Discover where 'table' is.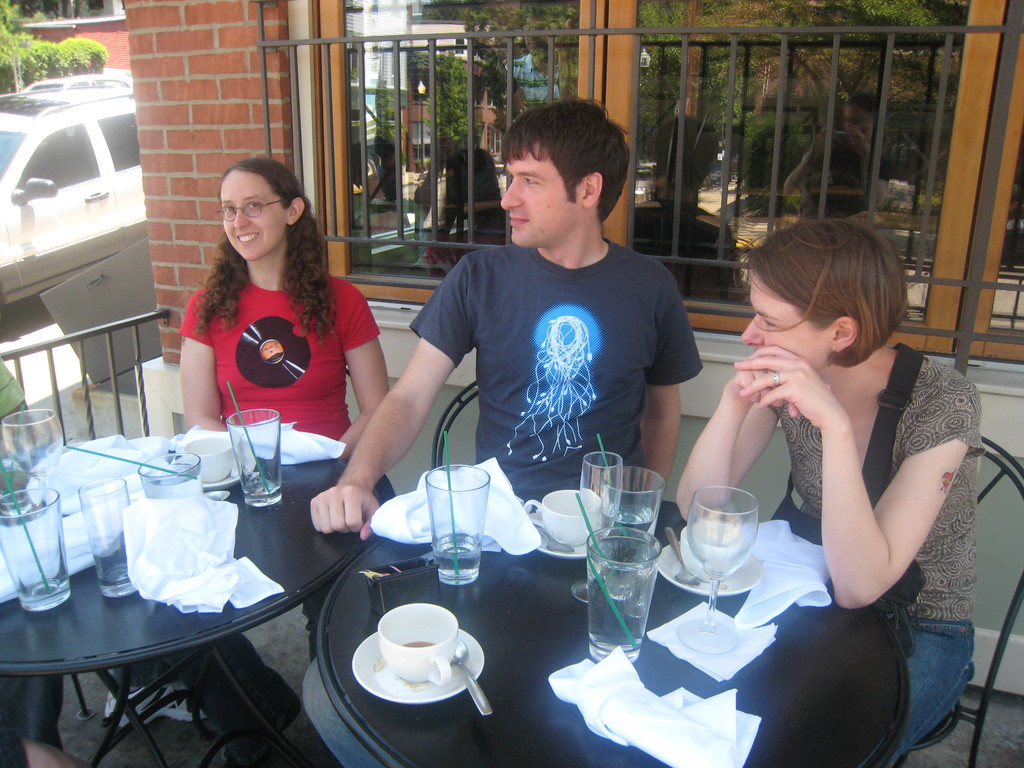
Discovered at x1=0 y1=438 x2=389 y2=767.
